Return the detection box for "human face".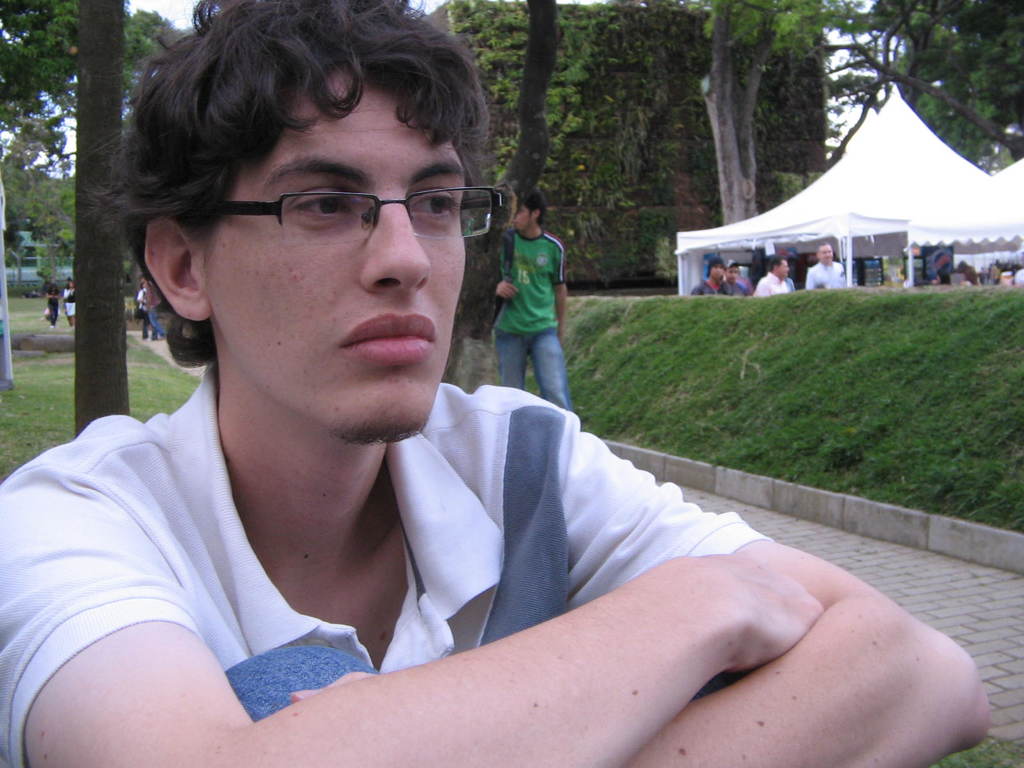
[713,264,725,281].
